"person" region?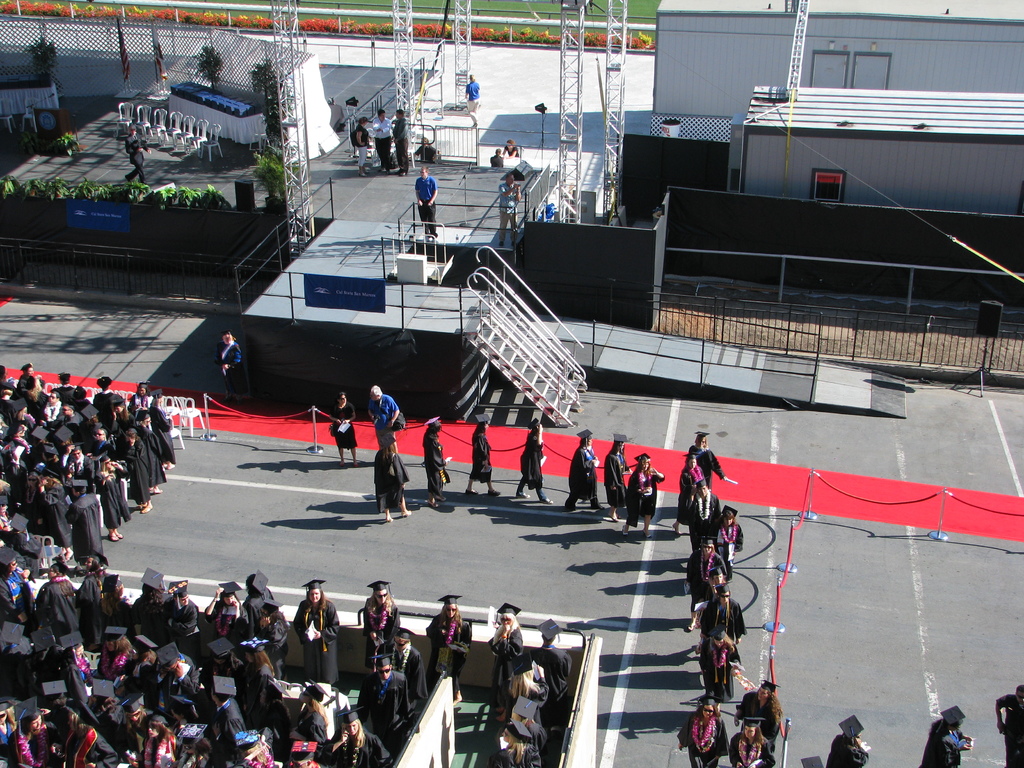
(x1=614, y1=452, x2=652, y2=541)
